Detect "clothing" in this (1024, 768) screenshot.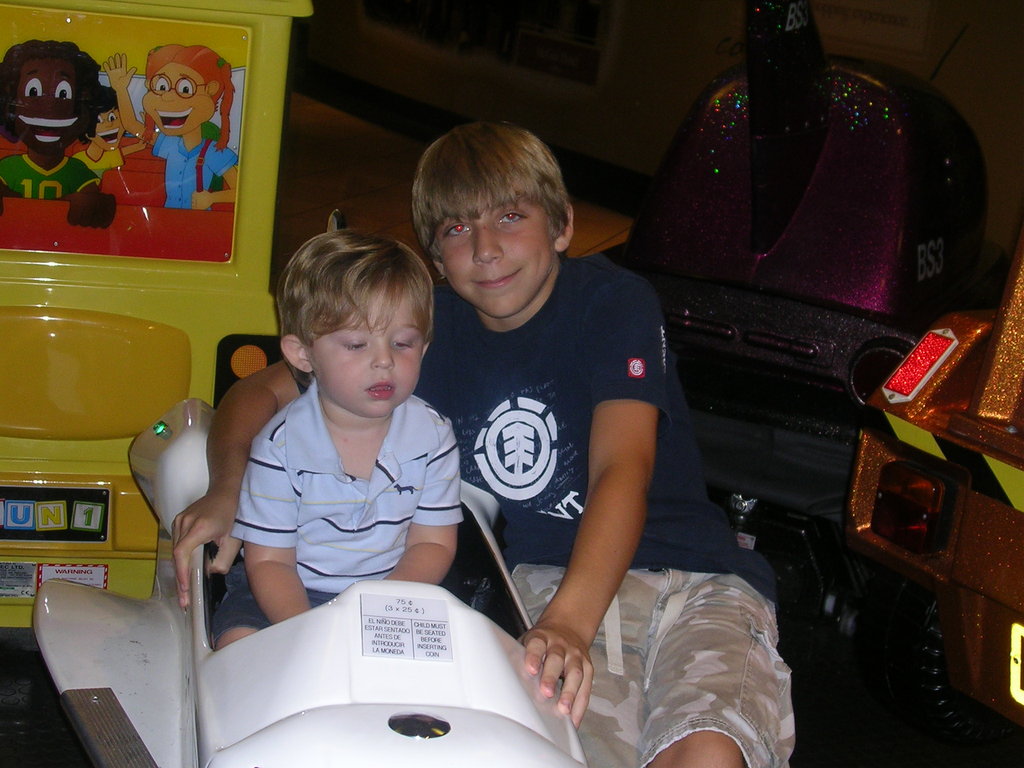
Detection: Rect(444, 260, 793, 748).
